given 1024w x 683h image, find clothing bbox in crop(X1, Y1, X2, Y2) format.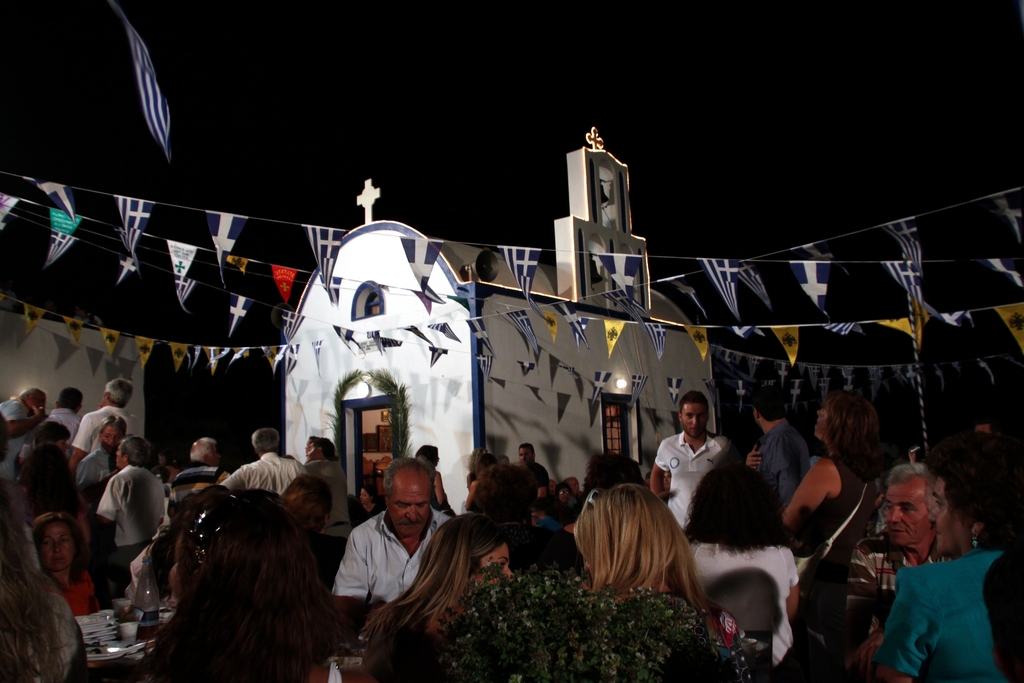
crop(300, 458, 351, 538).
